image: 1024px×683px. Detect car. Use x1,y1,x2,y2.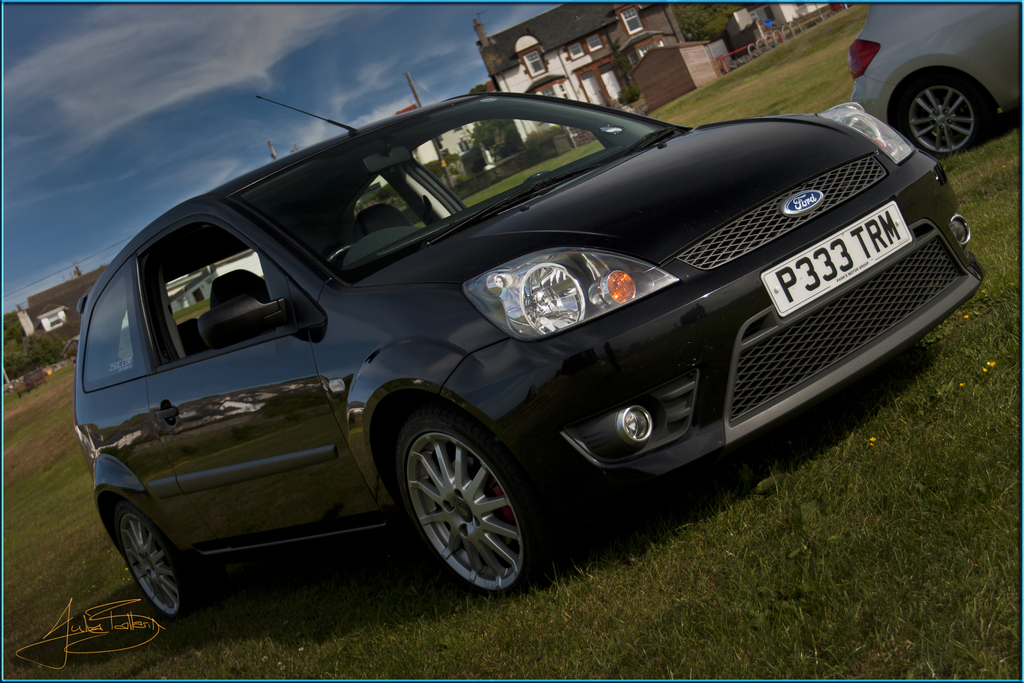
76,94,983,623.
